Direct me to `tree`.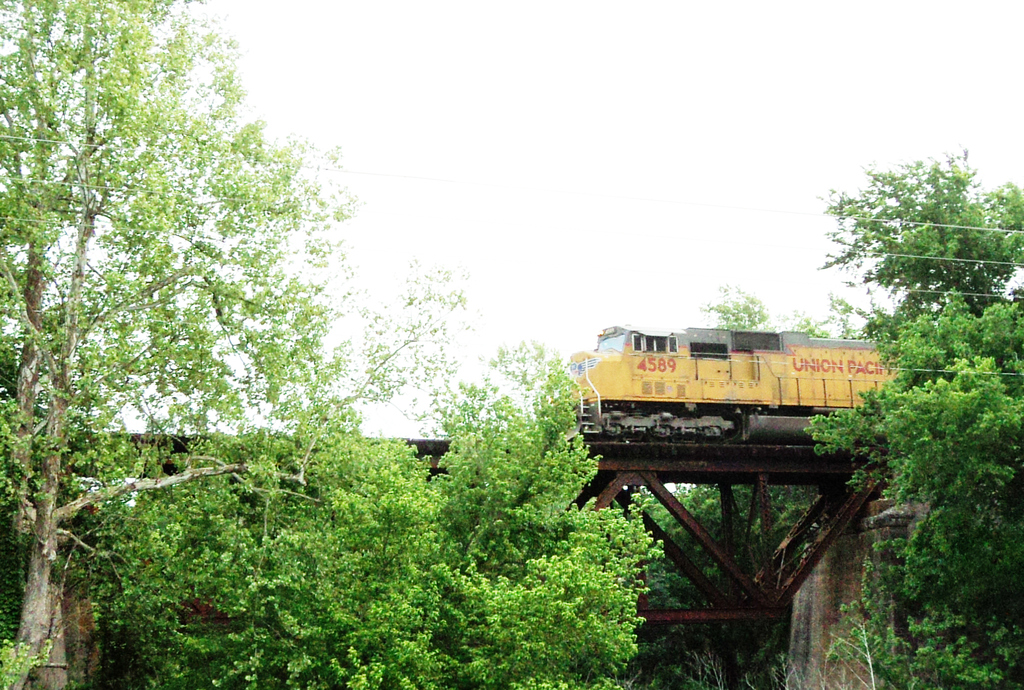
Direction: crop(0, 0, 367, 689).
